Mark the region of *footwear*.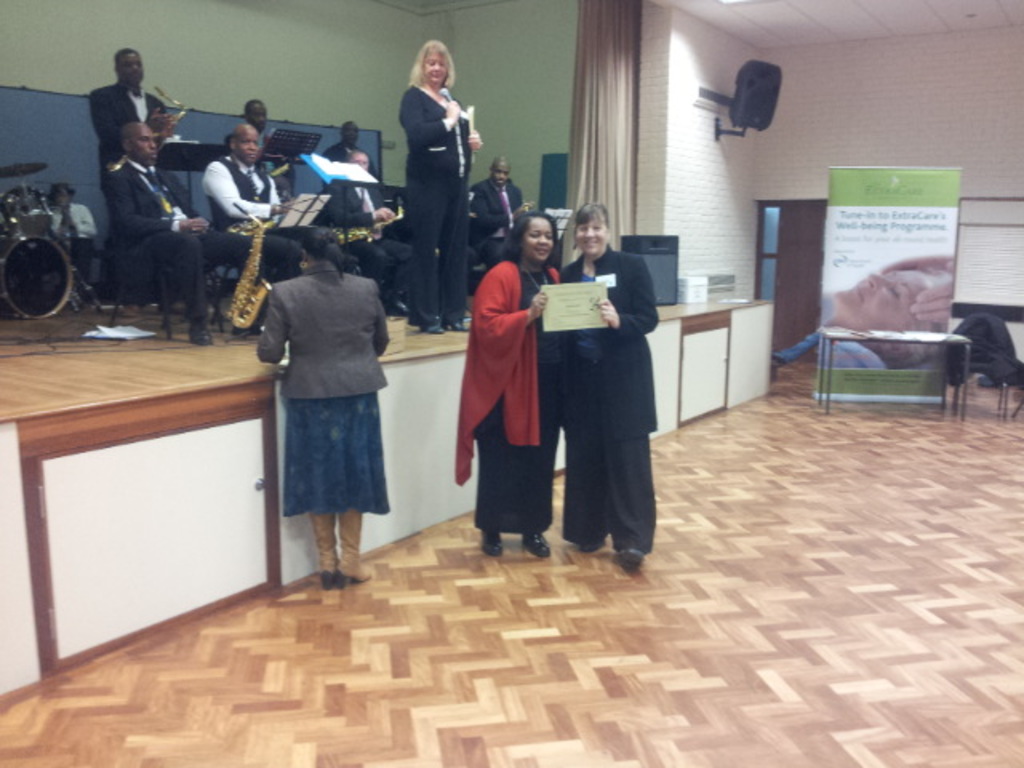
Region: x1=318, y1=565, x2=333, y2=581.
